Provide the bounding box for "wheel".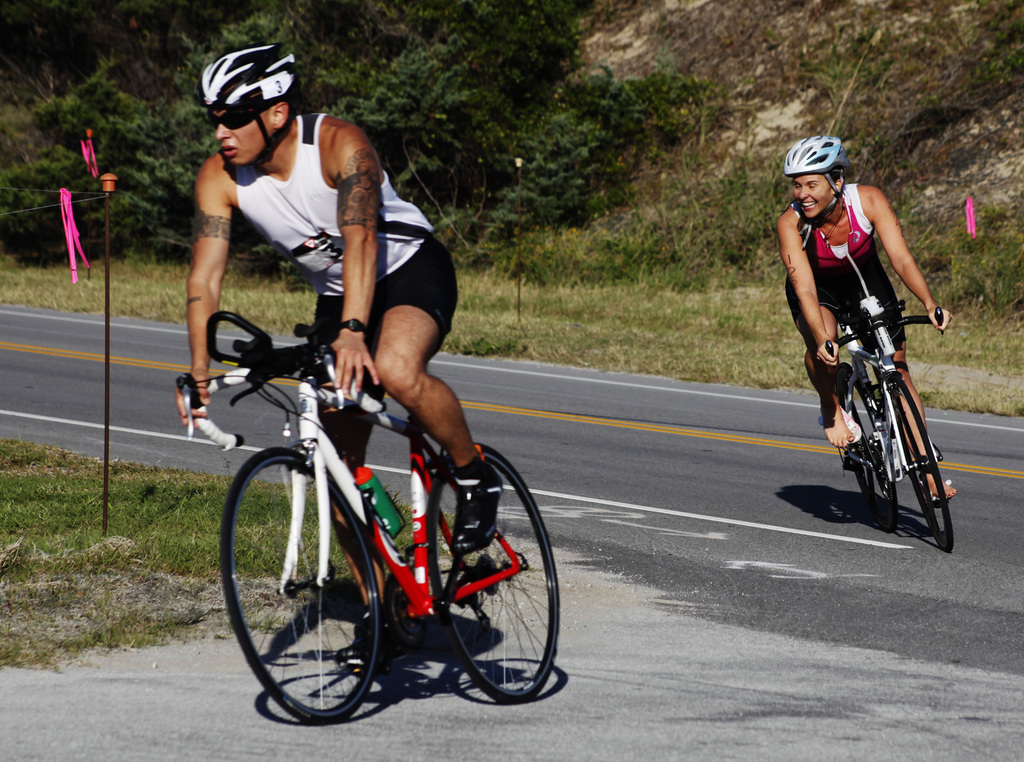
x1=428 y1=438 x2=561 y2=708.
